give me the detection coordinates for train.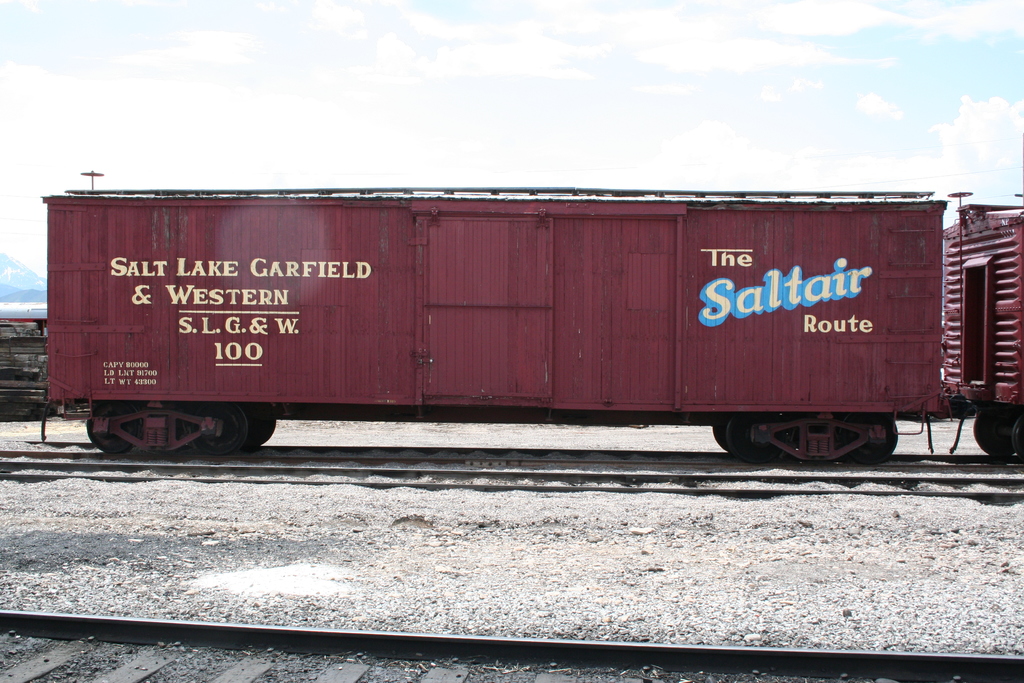
<box>39,188,1023,471</box>.
